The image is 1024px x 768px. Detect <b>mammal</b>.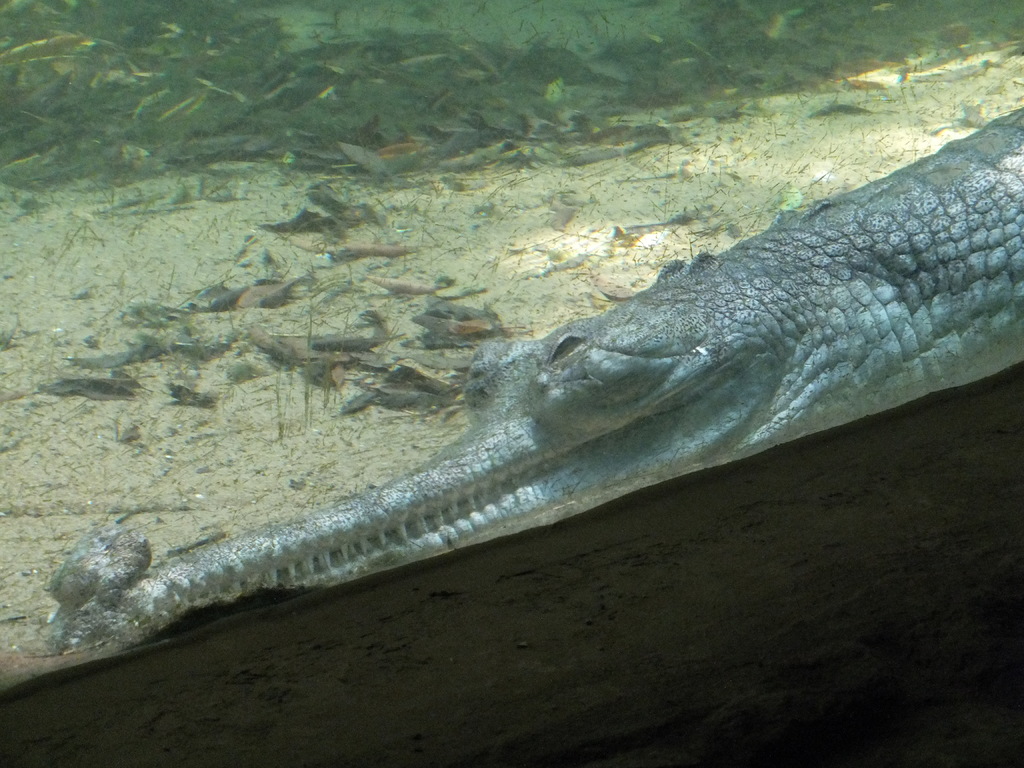
Detection: l=19, t=97, r=1023, b=647.
